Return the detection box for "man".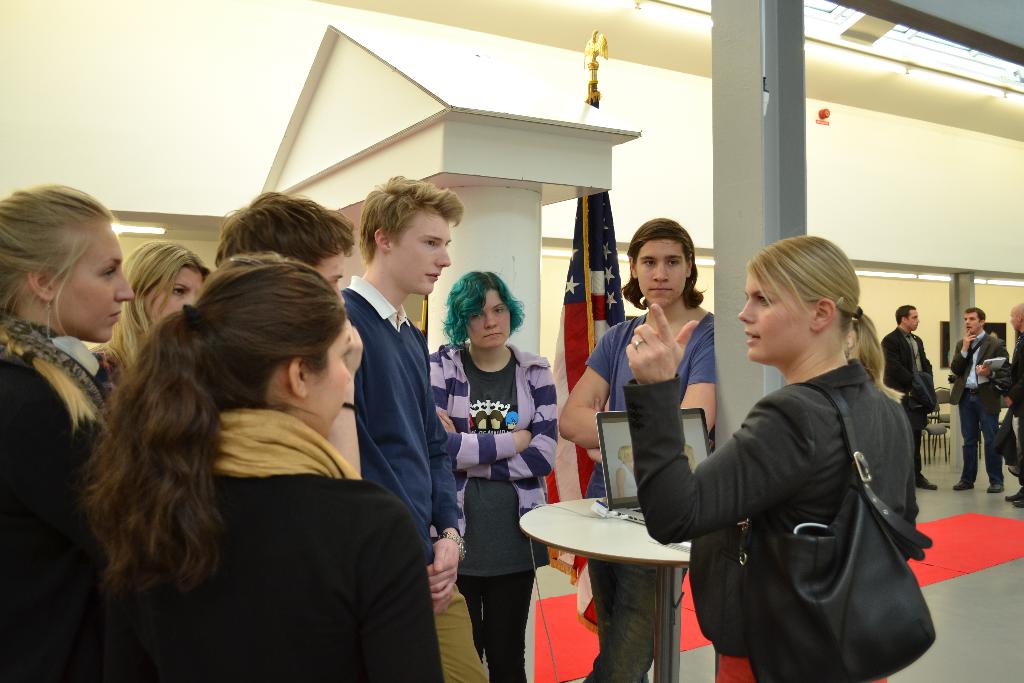
{"left": 877, "top": 297, "right": 935, "bottom": 492}.
